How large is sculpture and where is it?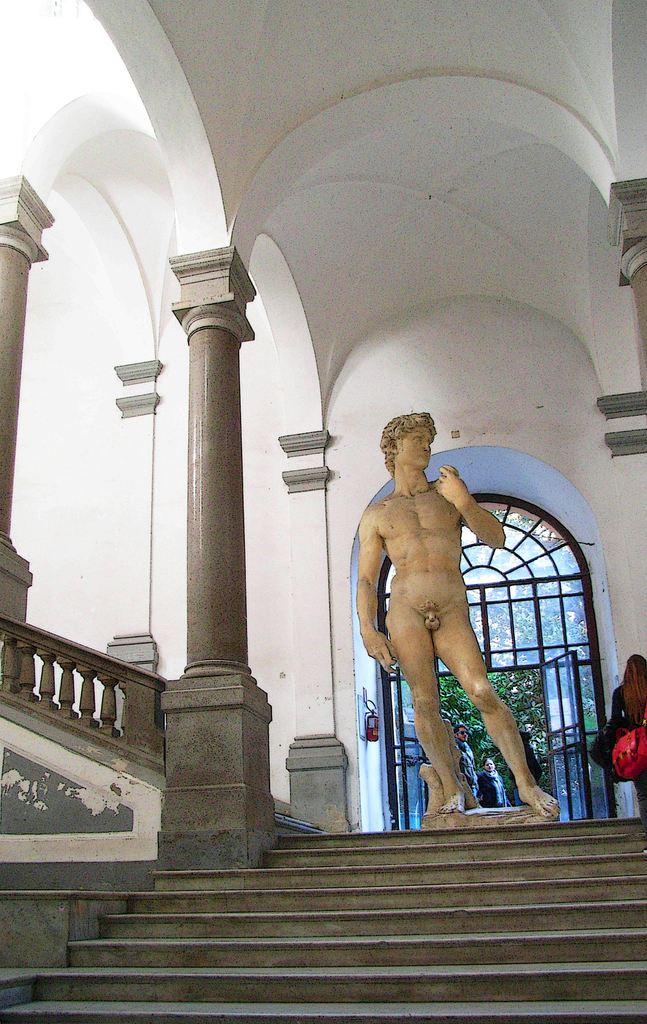
Bounding box: x1=349, y1=405, x2=566, y2=818.
